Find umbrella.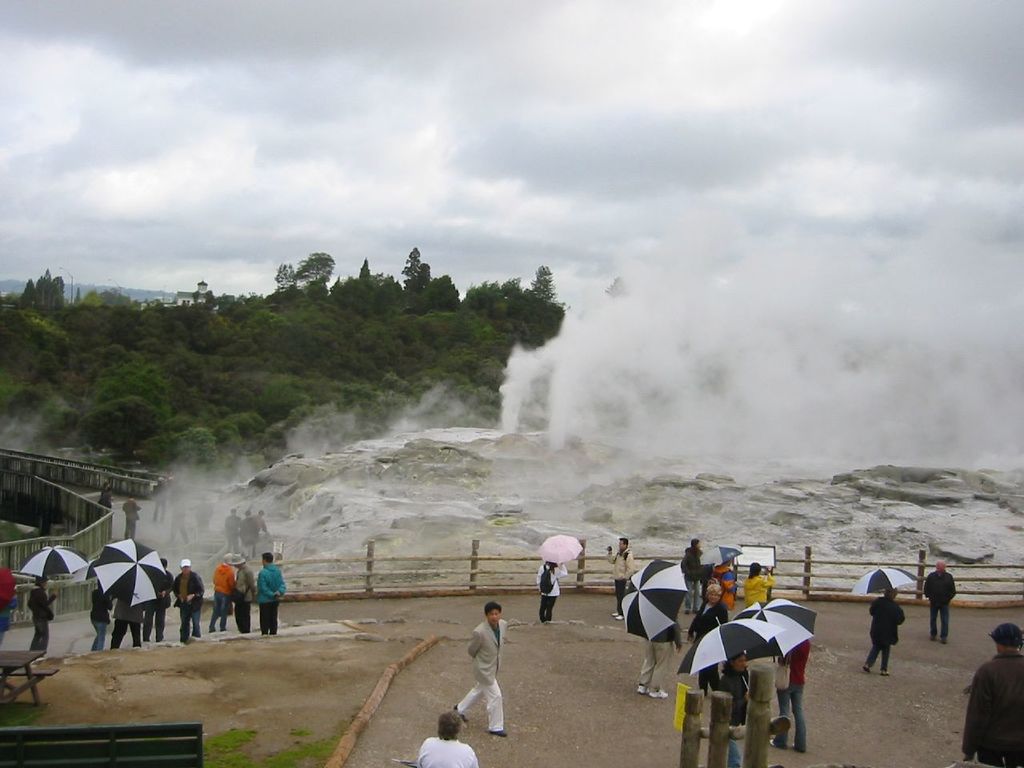
x1=702 y1=546 x2=740 y2=566.
